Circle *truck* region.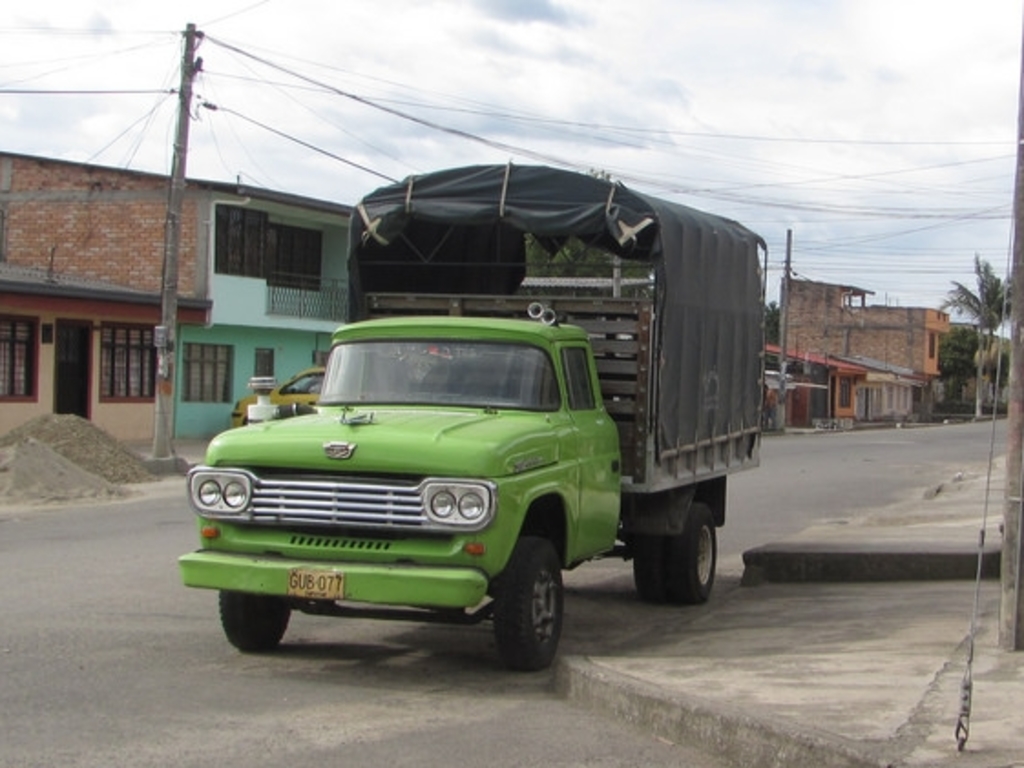
Region: left=170, top=153, right=767, bottom=677.
